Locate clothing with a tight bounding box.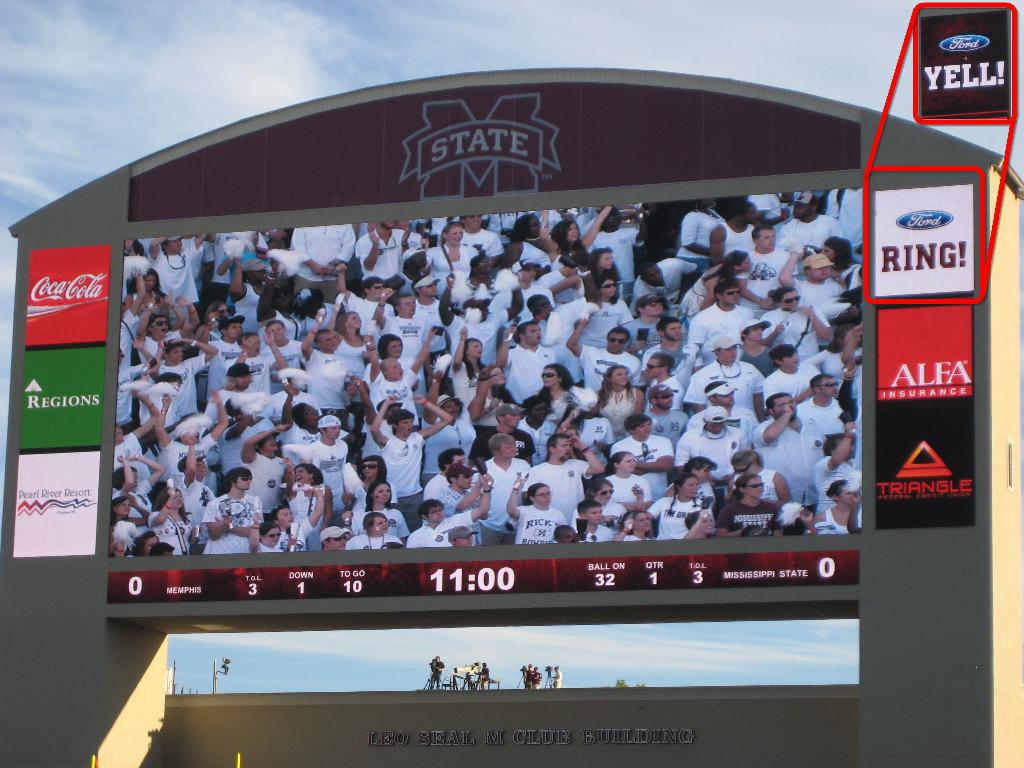
bbox(533, 670, 540, 686).
